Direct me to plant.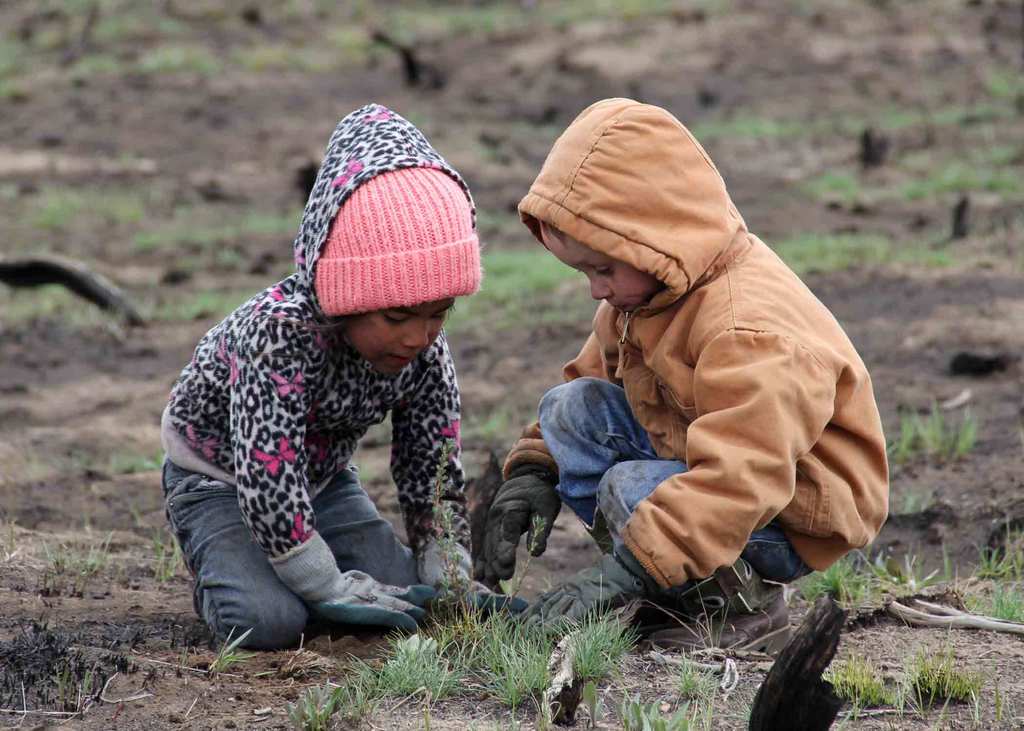
Direction: Rect(565, 596, 649, 680).
